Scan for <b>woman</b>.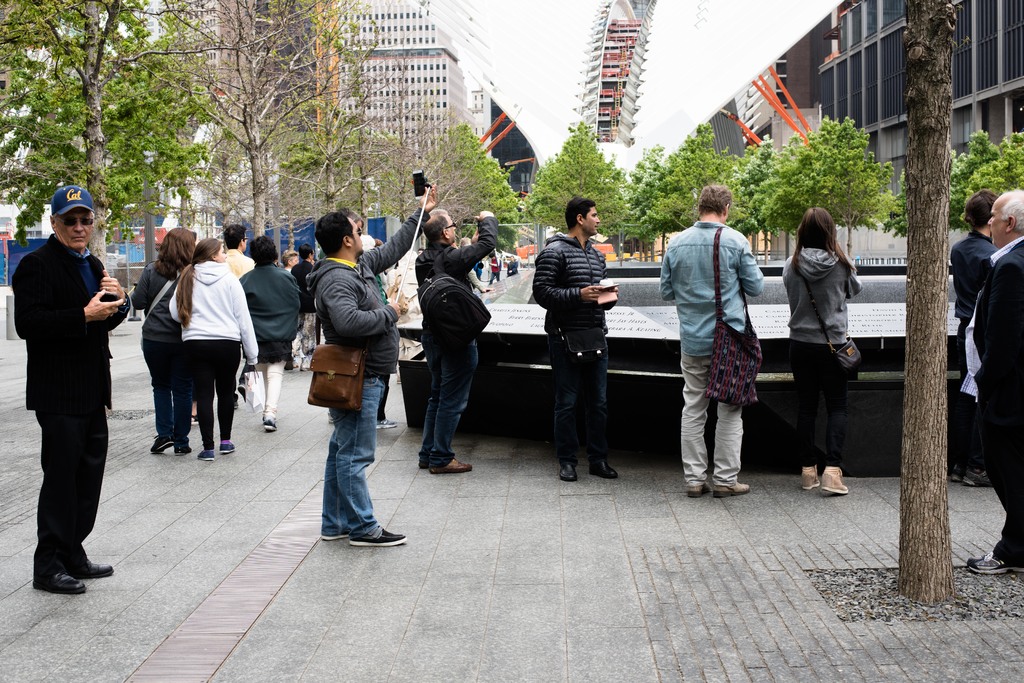
Scan result: [275, 250, 303, 270].
